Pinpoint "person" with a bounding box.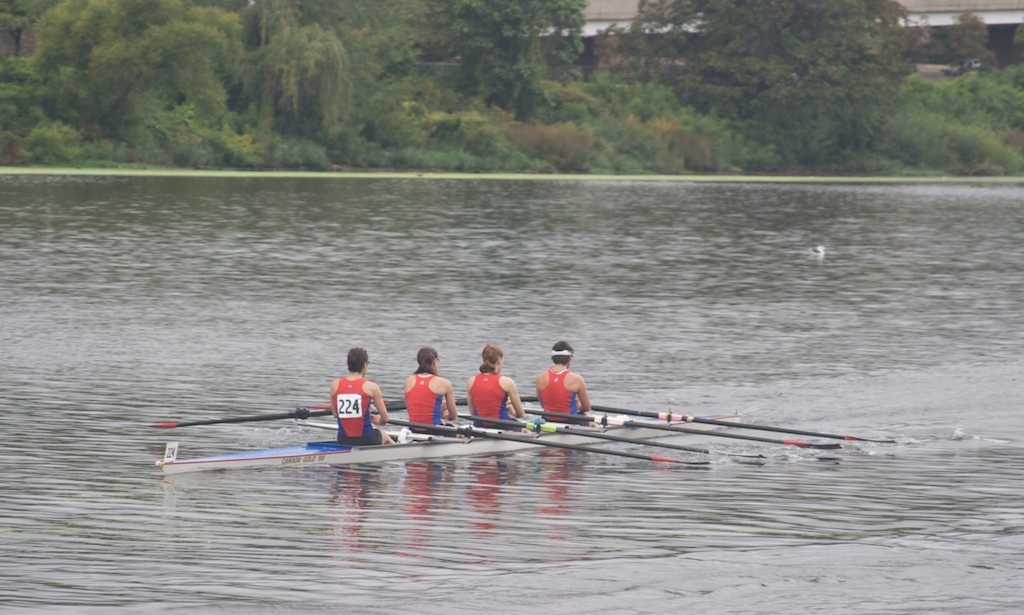
[326,345,397,444].
